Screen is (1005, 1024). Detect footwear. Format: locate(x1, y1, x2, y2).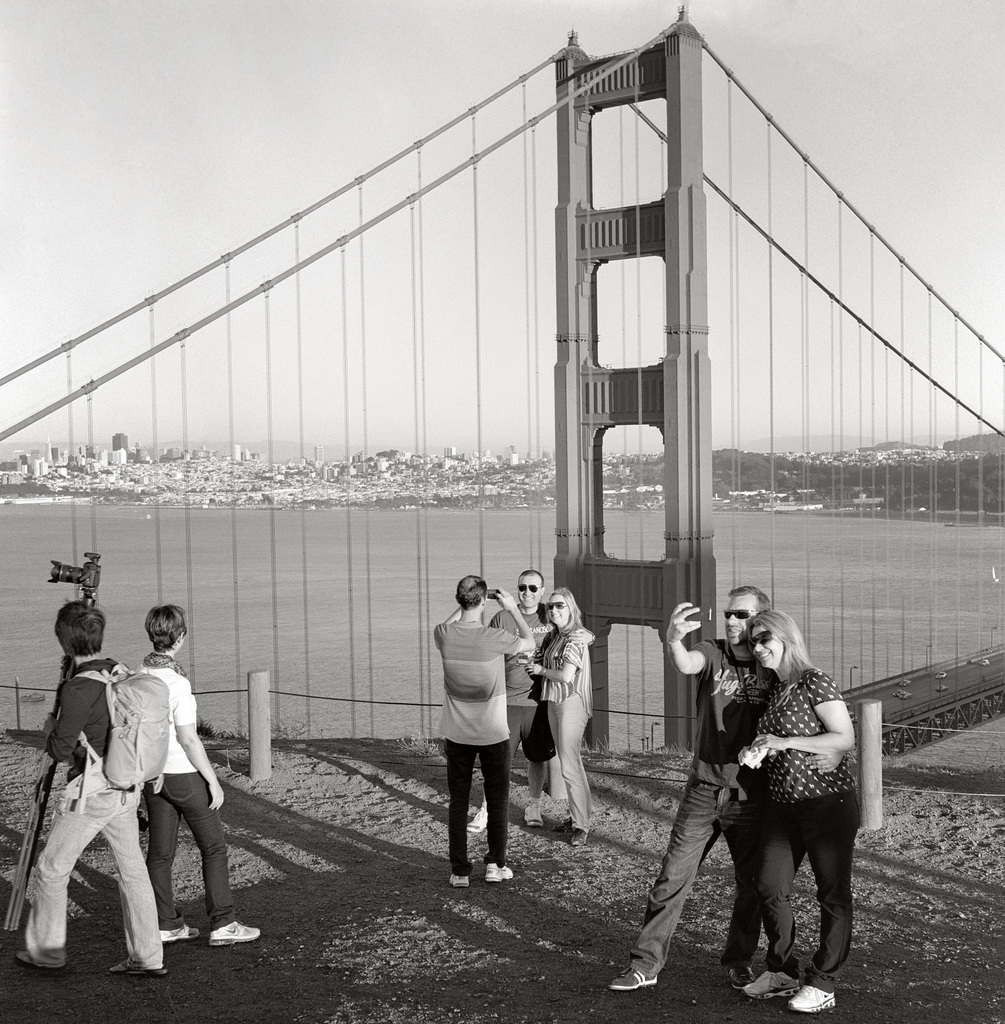
locate(447, 874, 474, 892).
